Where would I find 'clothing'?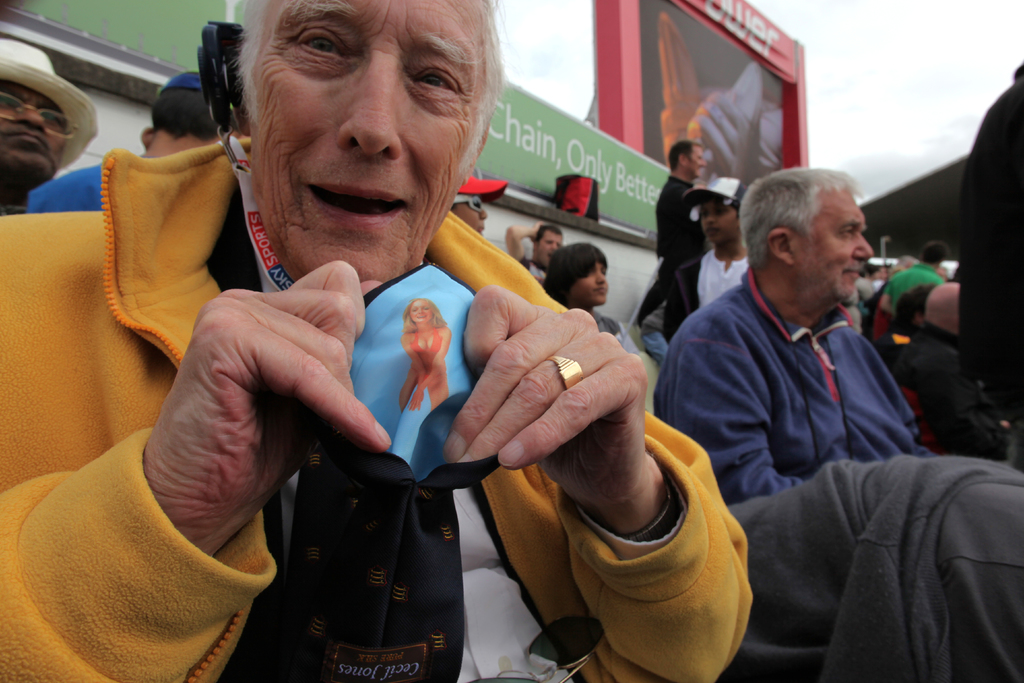
At x1=0 y1=125 x2=758 y2=682.
